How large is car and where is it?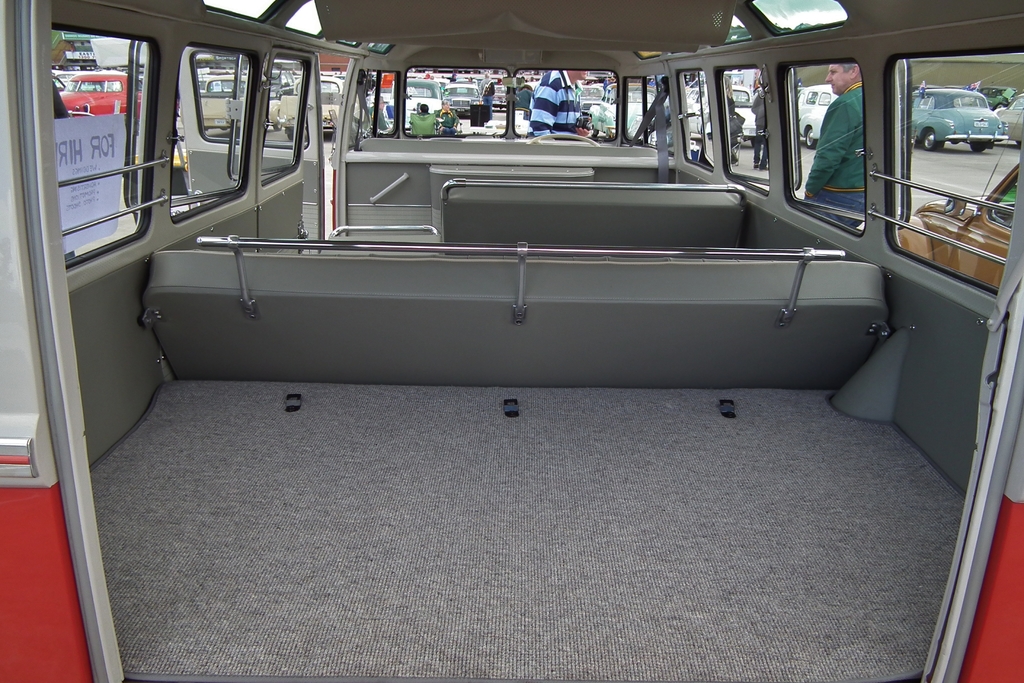
Bounding box: region(997, 94, 1023, 144).
